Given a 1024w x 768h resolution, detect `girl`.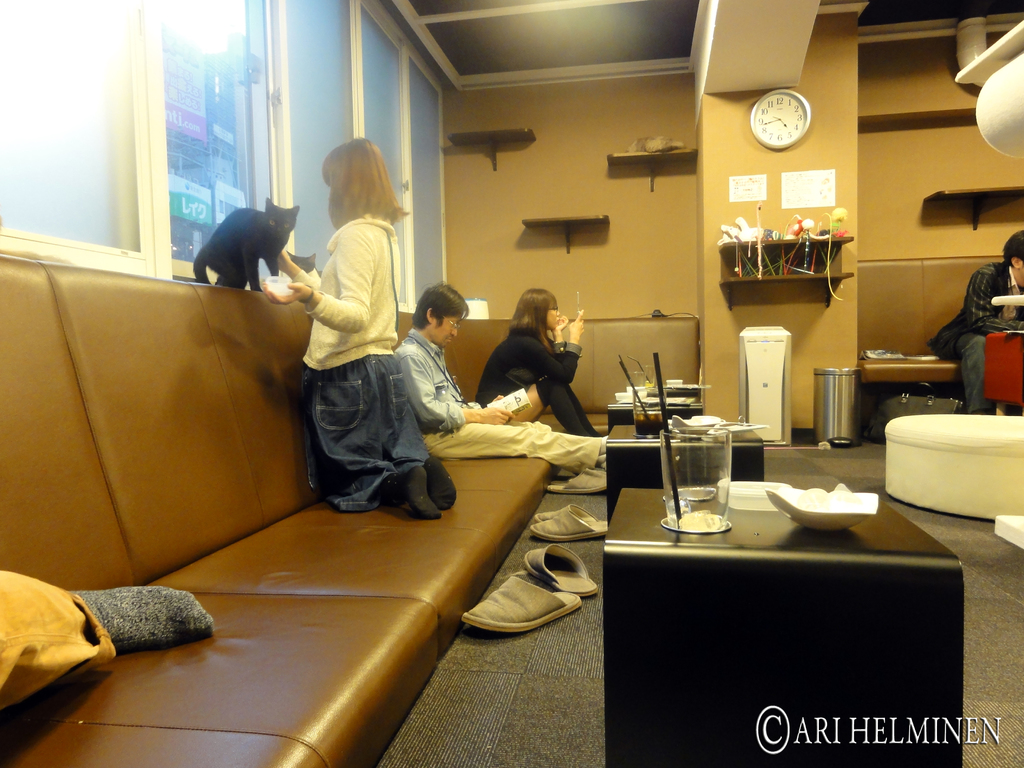
(257,135,459,526).
